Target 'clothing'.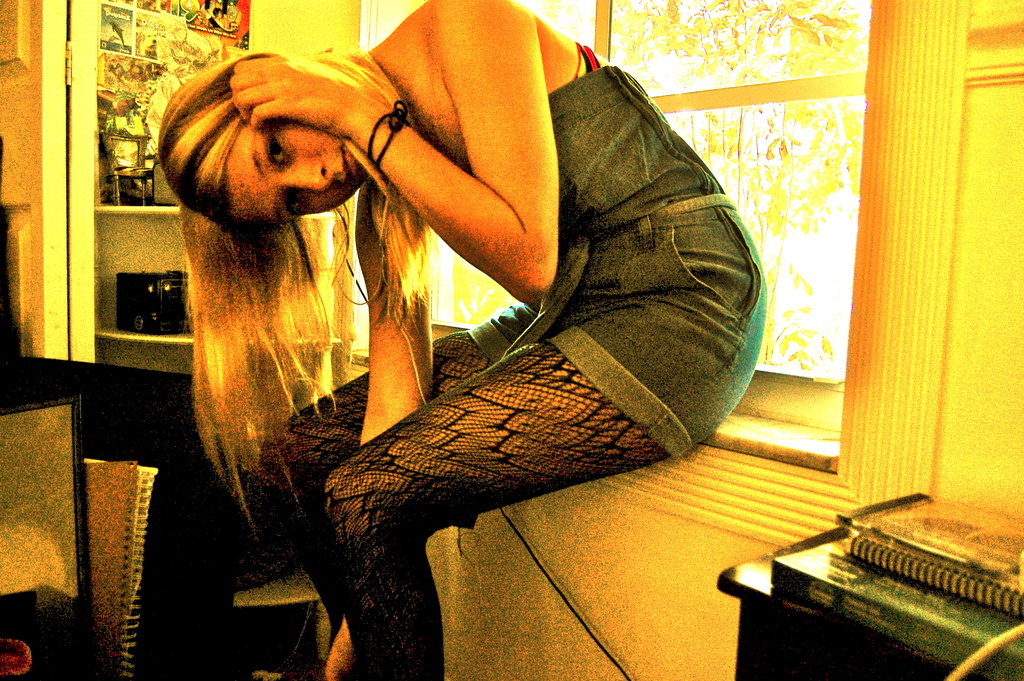
Target region: [178,29,765,673].
